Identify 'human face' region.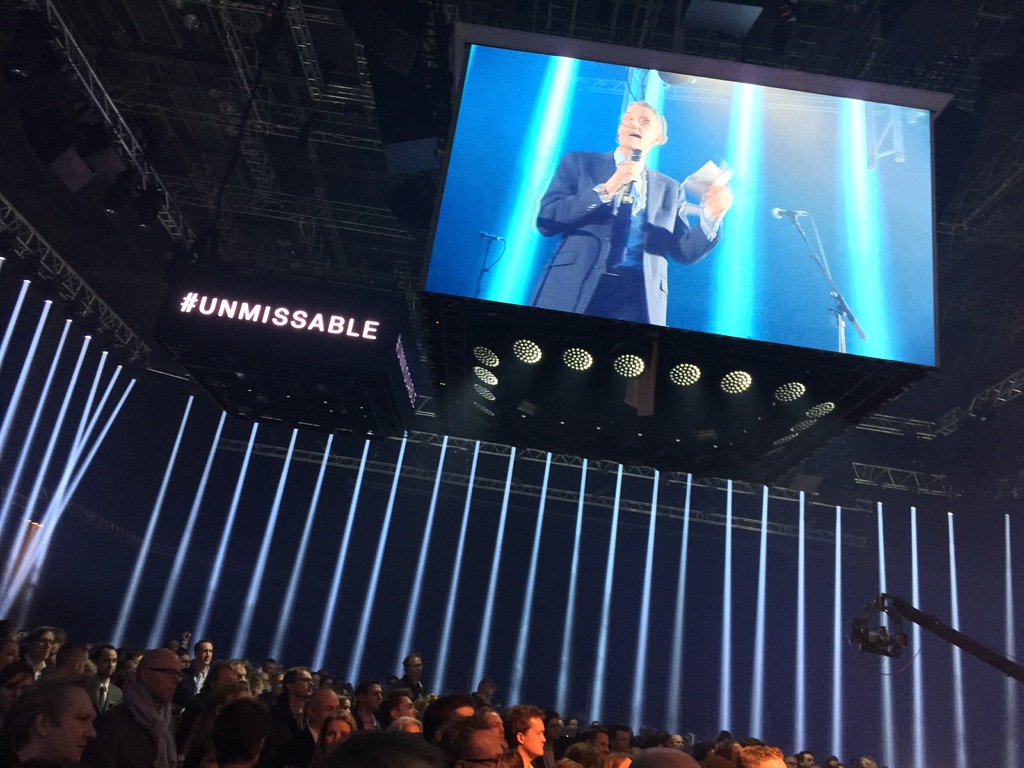
Region: left=65, top=650, right=88, bottom=676.
